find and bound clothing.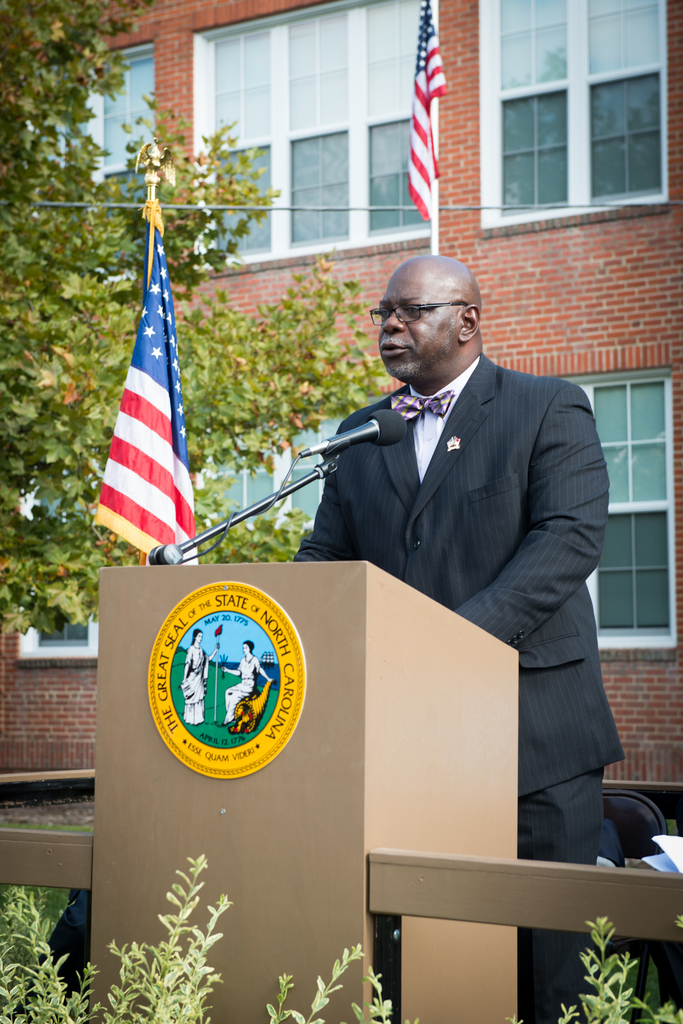
Bound: locate(303, 340, 618, 900).
